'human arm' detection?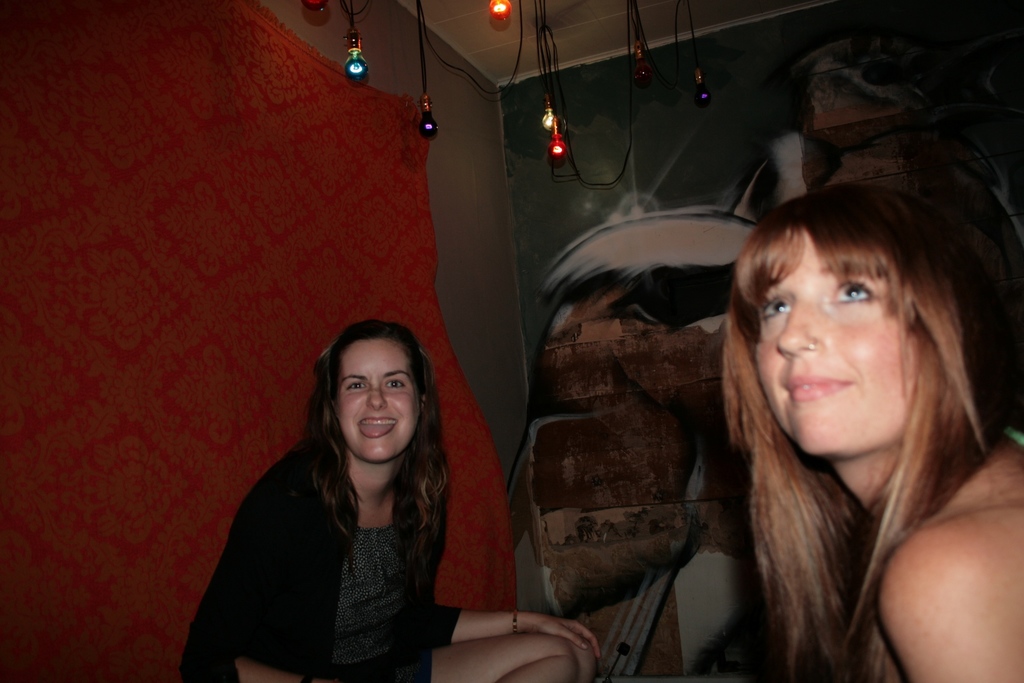
405, 479, 604, 668
